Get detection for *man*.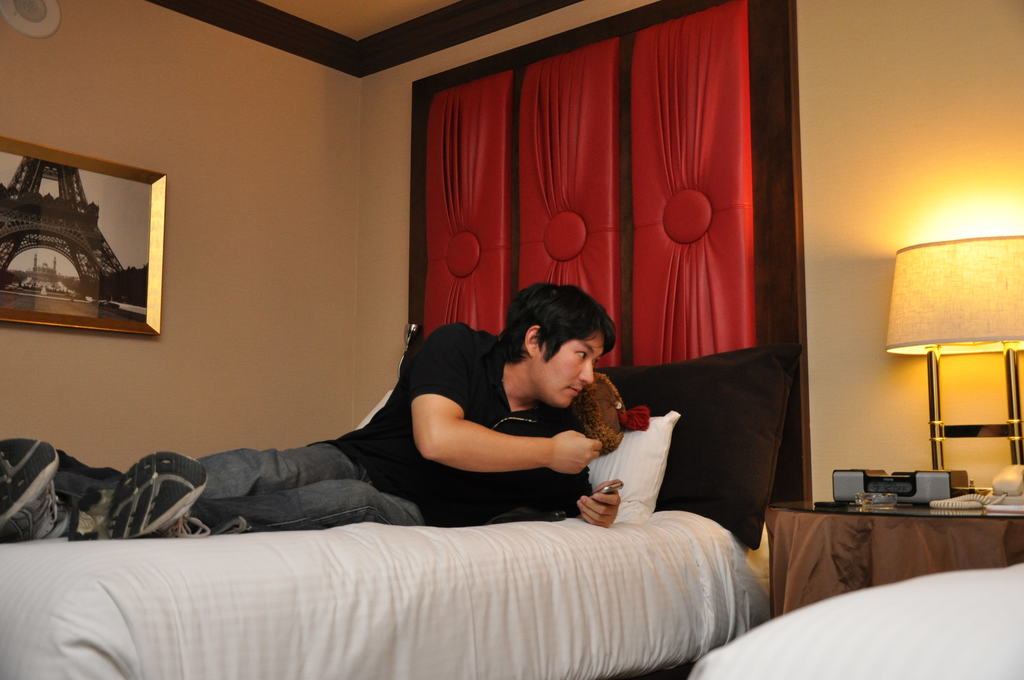
Detection: box=[136, 252, 789, 613].
